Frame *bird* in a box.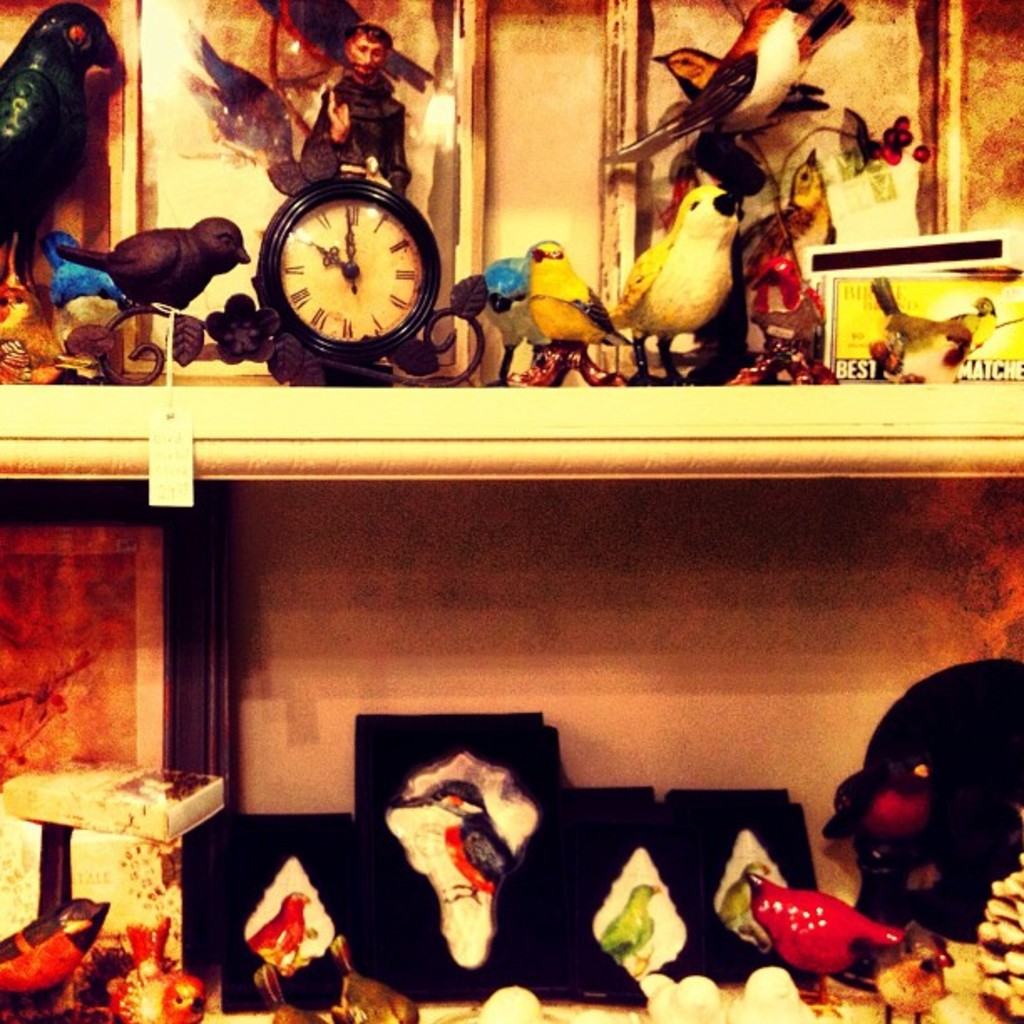
631 875 661 984.
